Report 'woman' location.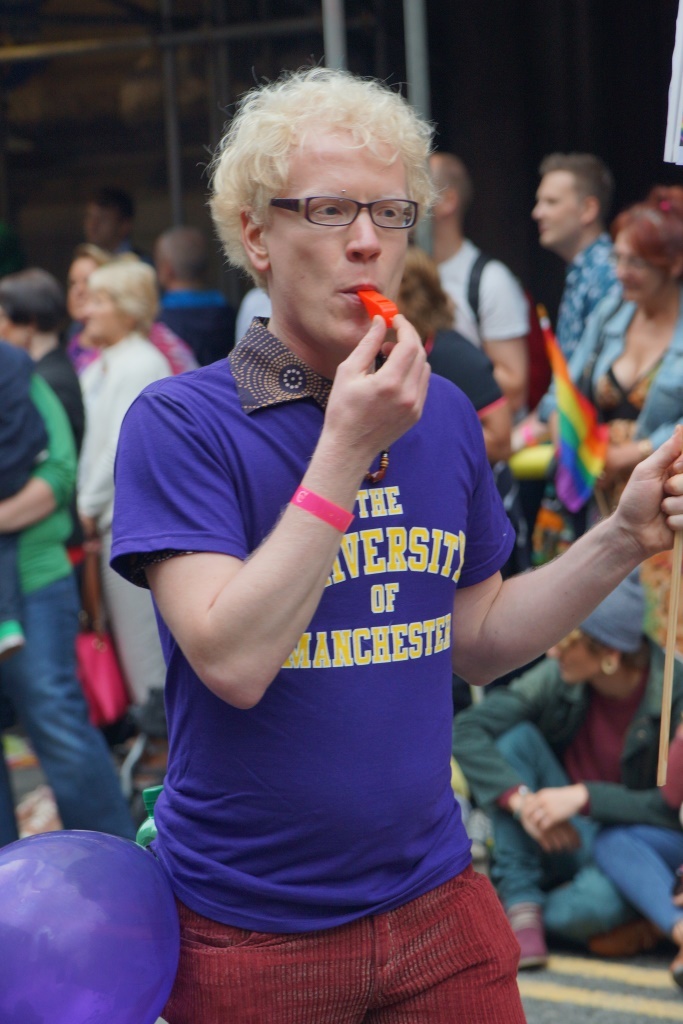
Report: detection(72, 256, 169, 714).
